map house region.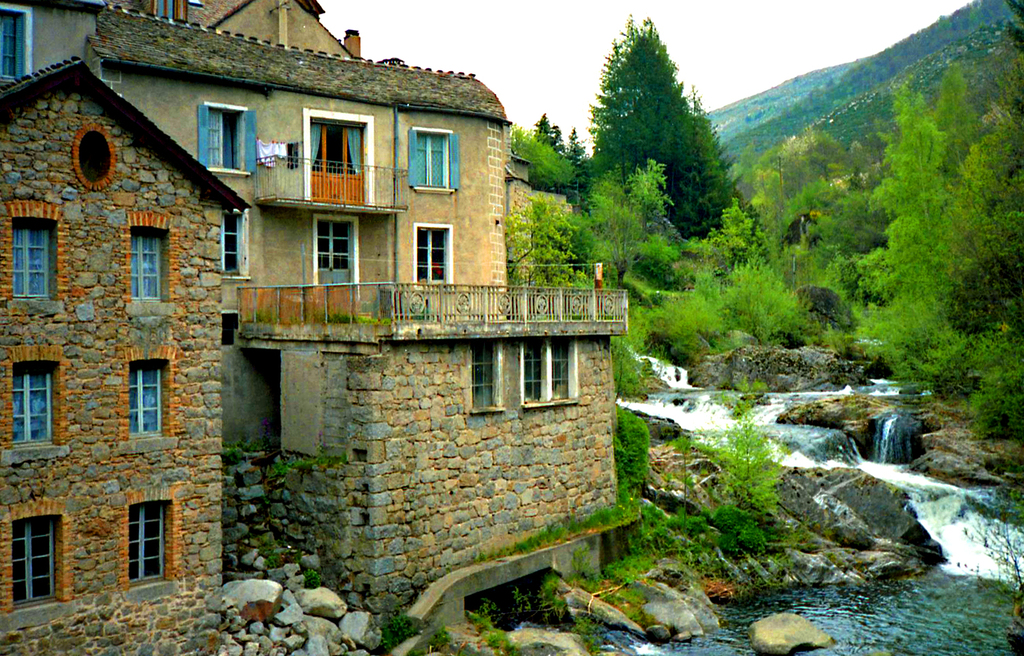
Mapped to <box>31,3,671,597</box>.
